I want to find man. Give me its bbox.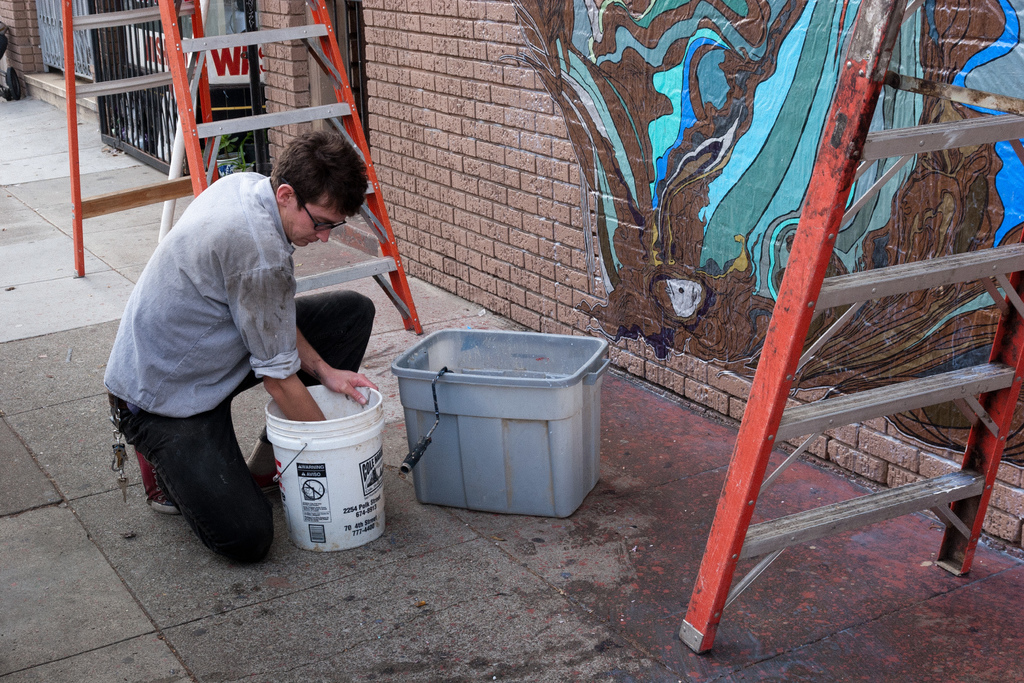
(x1=95, y1=138, x2=350, y2=558).
